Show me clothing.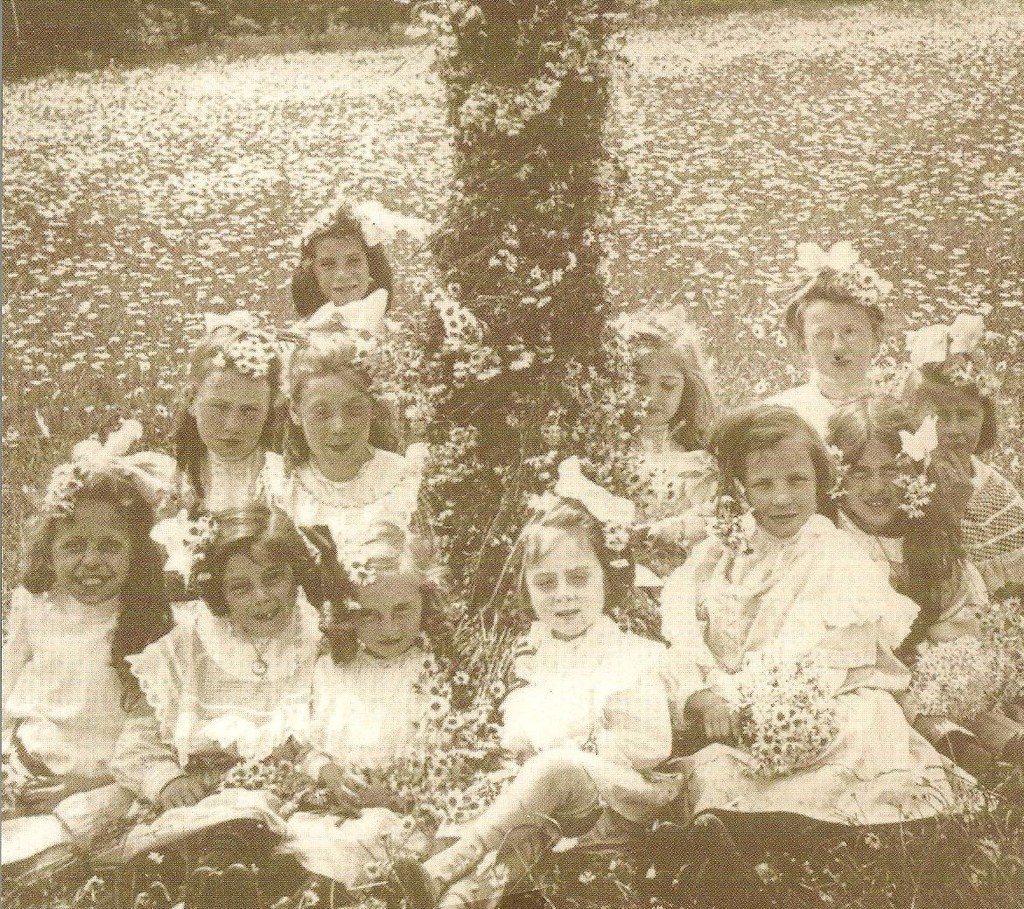
clothing is here: BBox(827, 495, 1008, 720).
